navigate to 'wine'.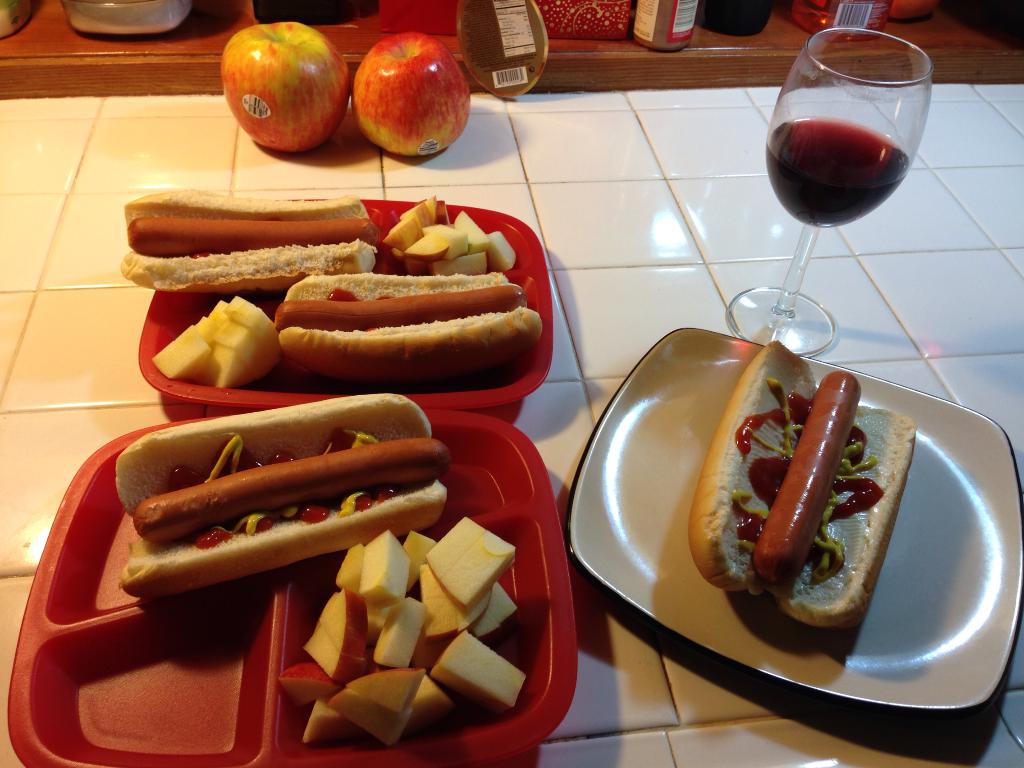
Navigation target: 727:35:938:389.
